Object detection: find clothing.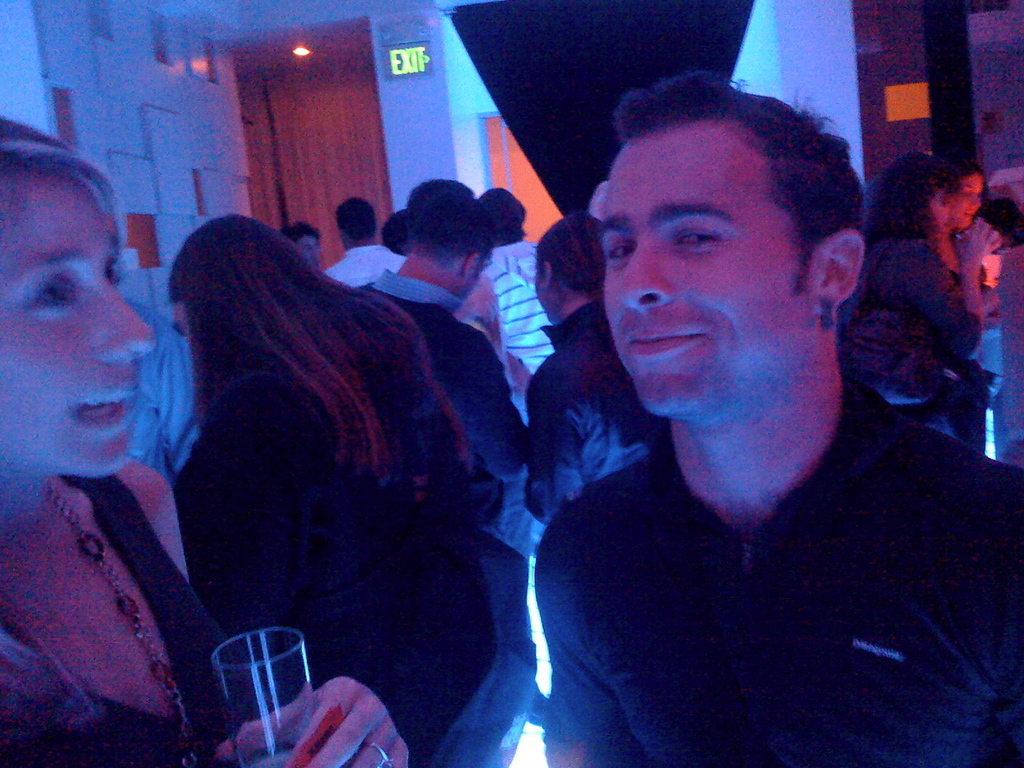
Rect(376, 256, 497, 342).
